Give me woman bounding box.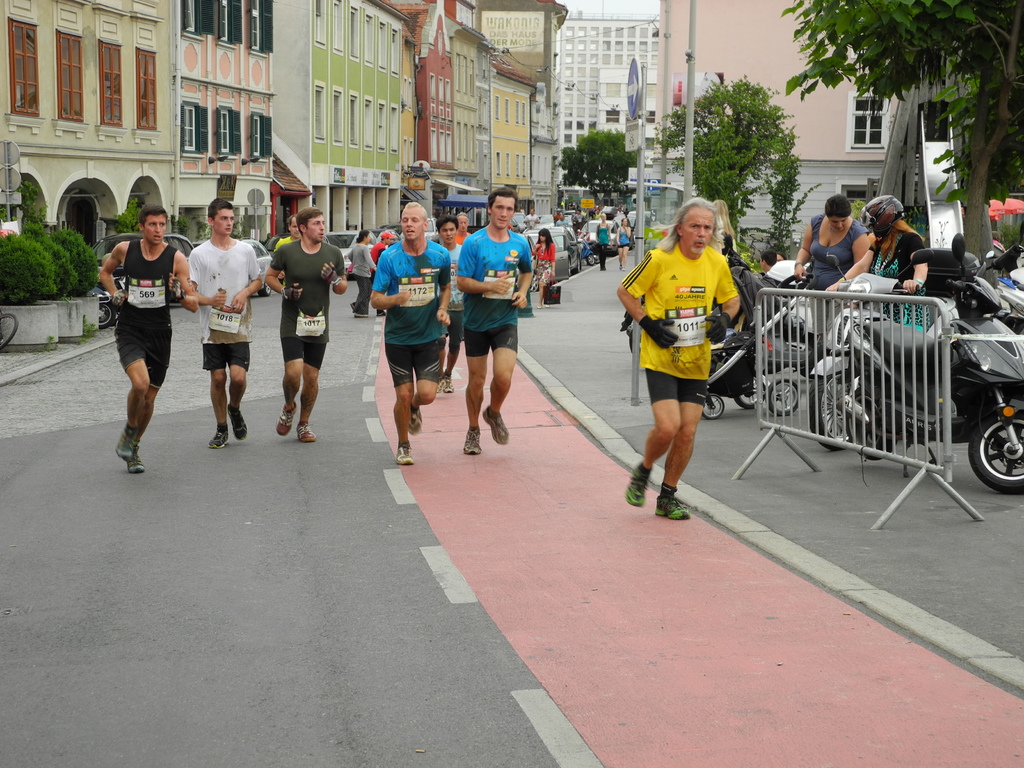
(346, 232, 378, 317).
